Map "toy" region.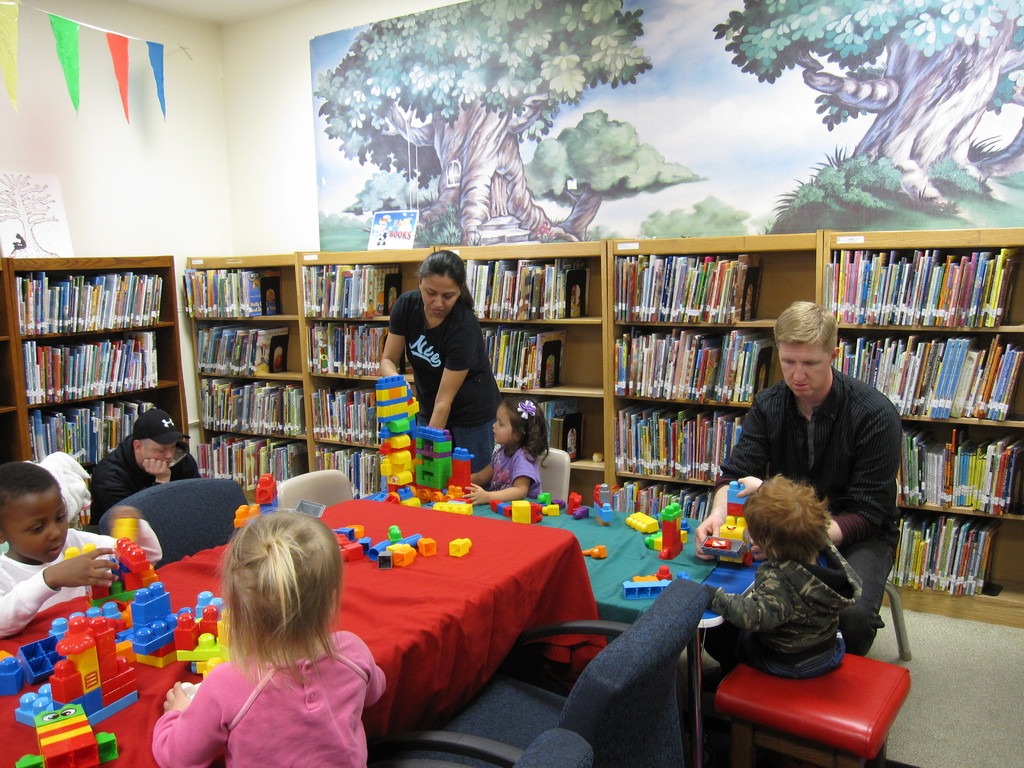
Mapped to locate(446, 537, 473, 559).
